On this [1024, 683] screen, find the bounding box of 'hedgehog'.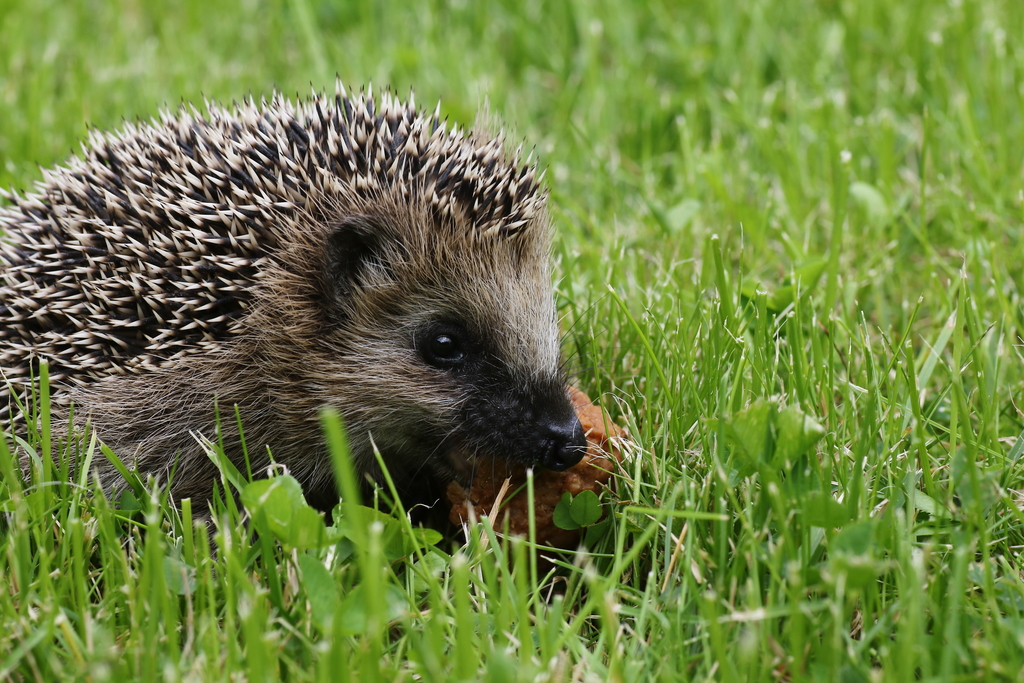
Bounding box: <region>0, 70, 609, 571</region>.
